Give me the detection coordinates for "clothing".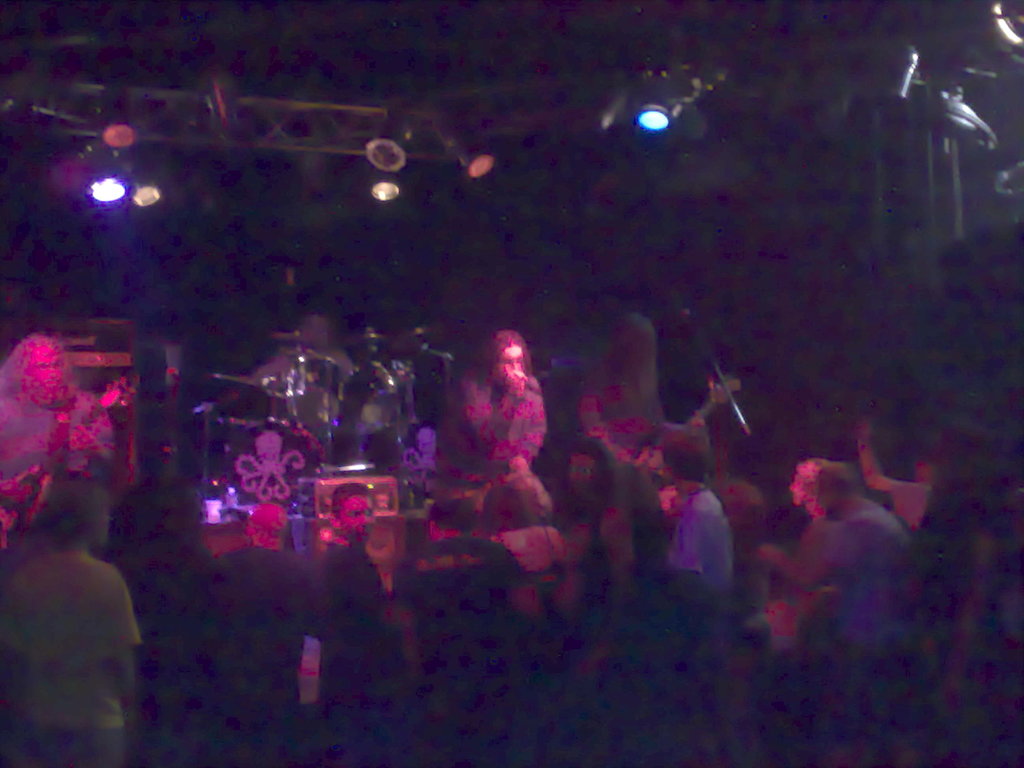
(10, 557, 134, 767).
